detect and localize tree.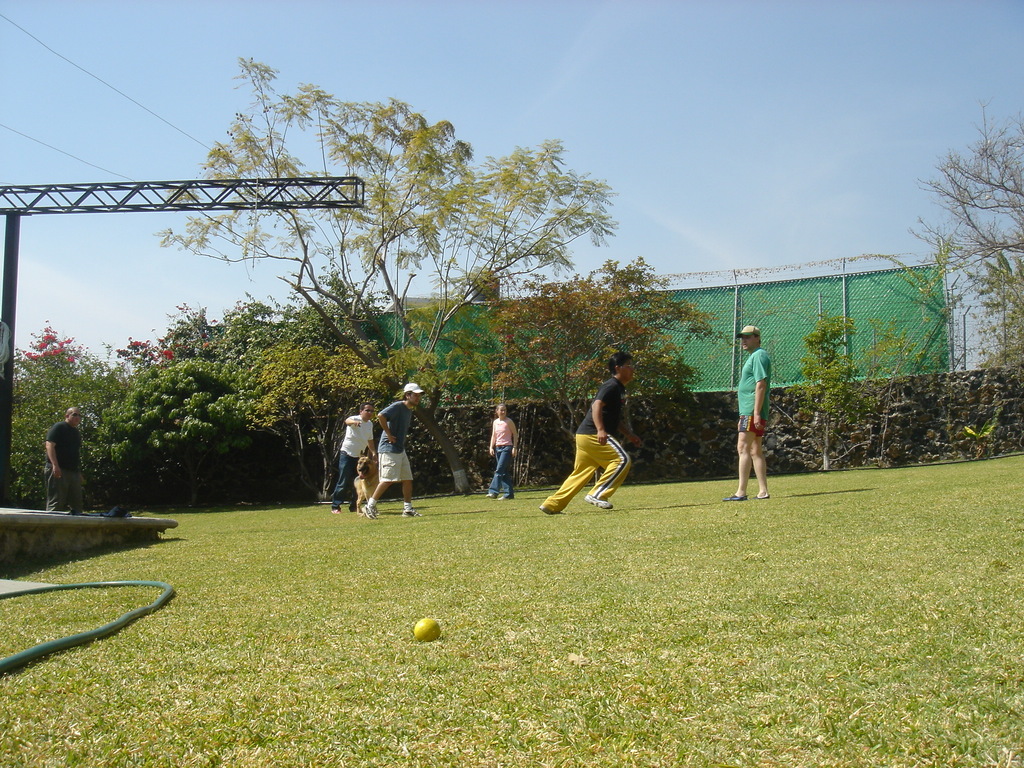
Localized at <bbox>922, 120, 1023, 367</bbox>.
